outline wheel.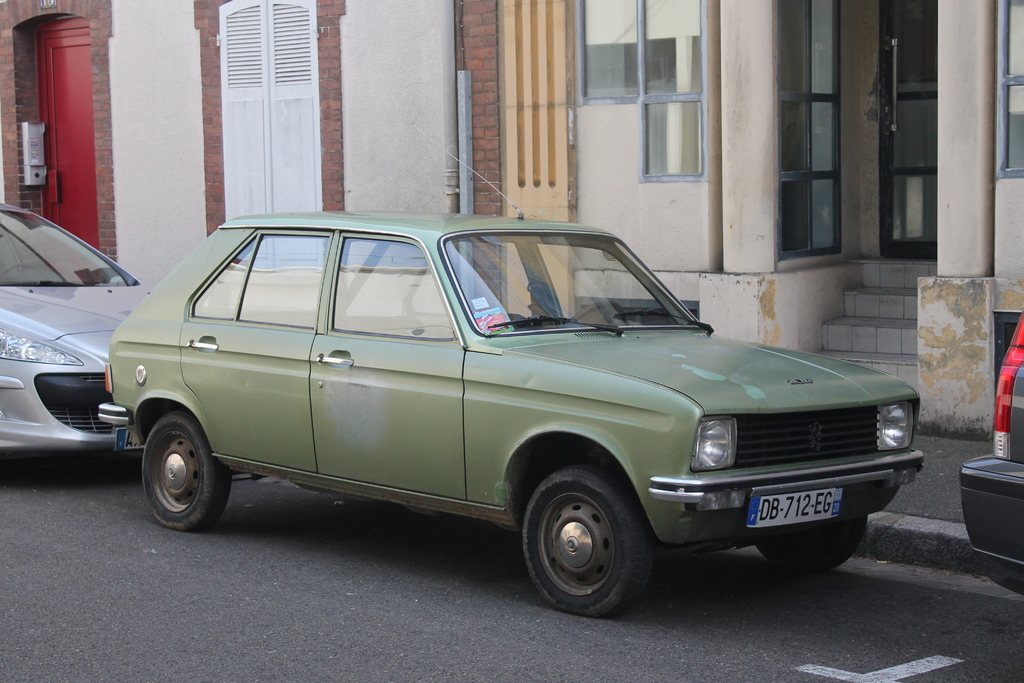
Outline: select_region(0, 261, 29, 278).
